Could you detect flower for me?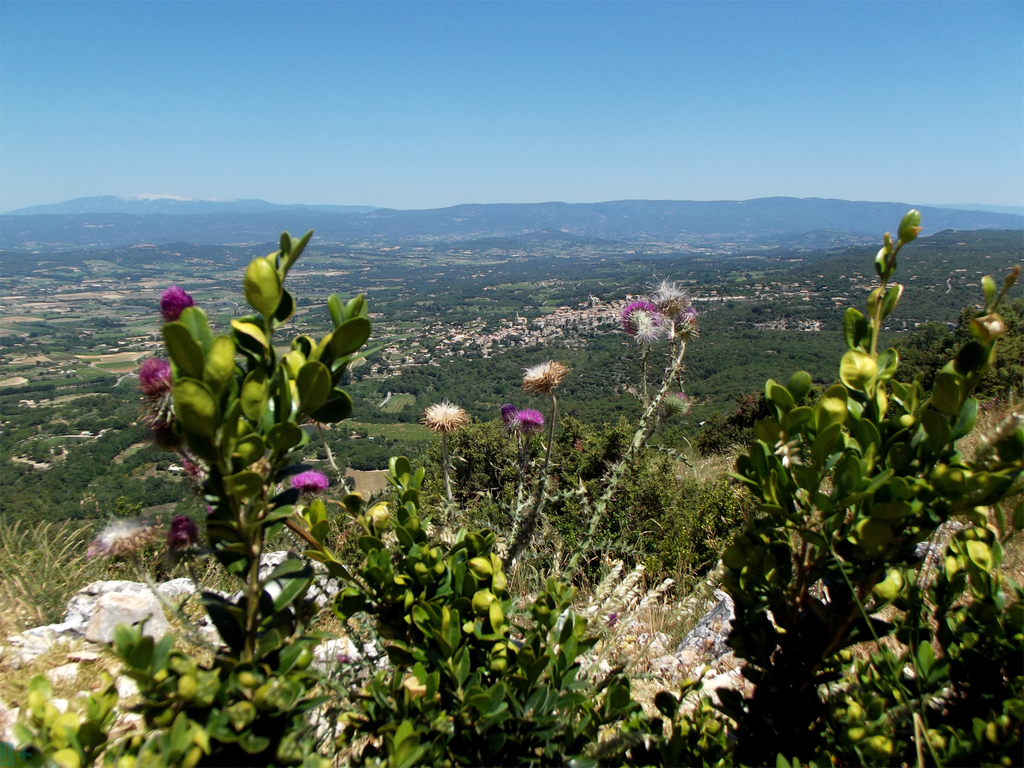
Detection result: [166,512,198,556].
